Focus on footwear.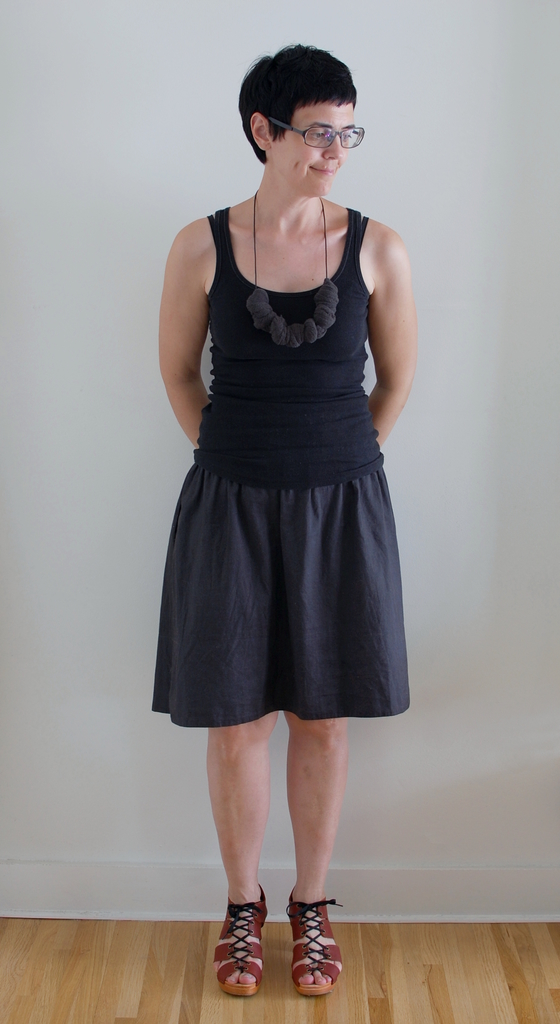
Focused at box=[283, 885, 342, 998].
